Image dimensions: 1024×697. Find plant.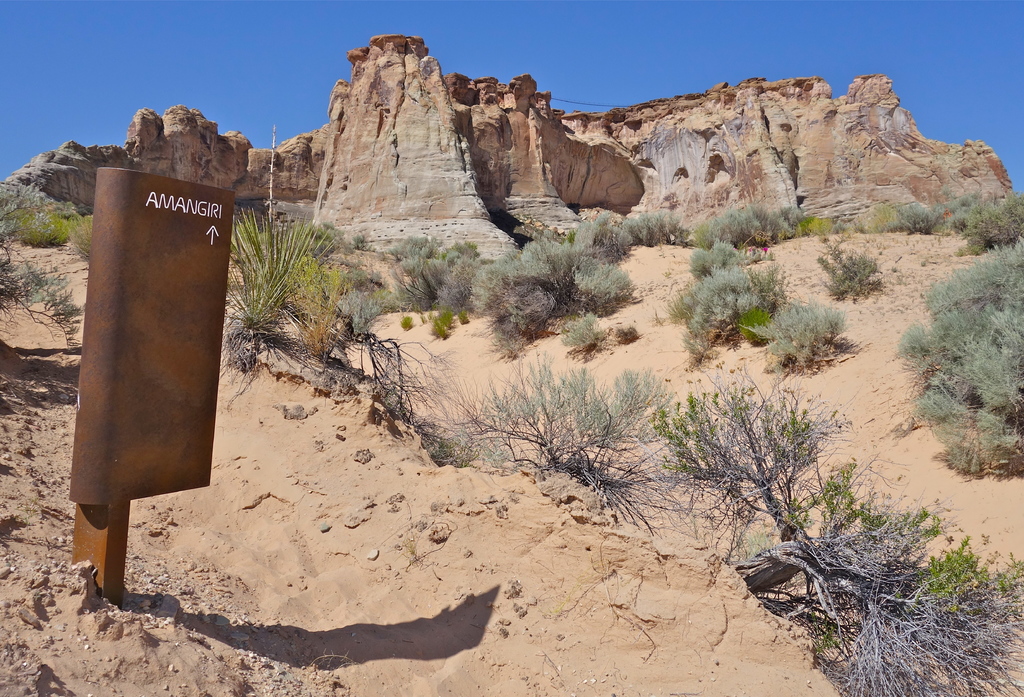
box=[816, 241, 883, 298].
